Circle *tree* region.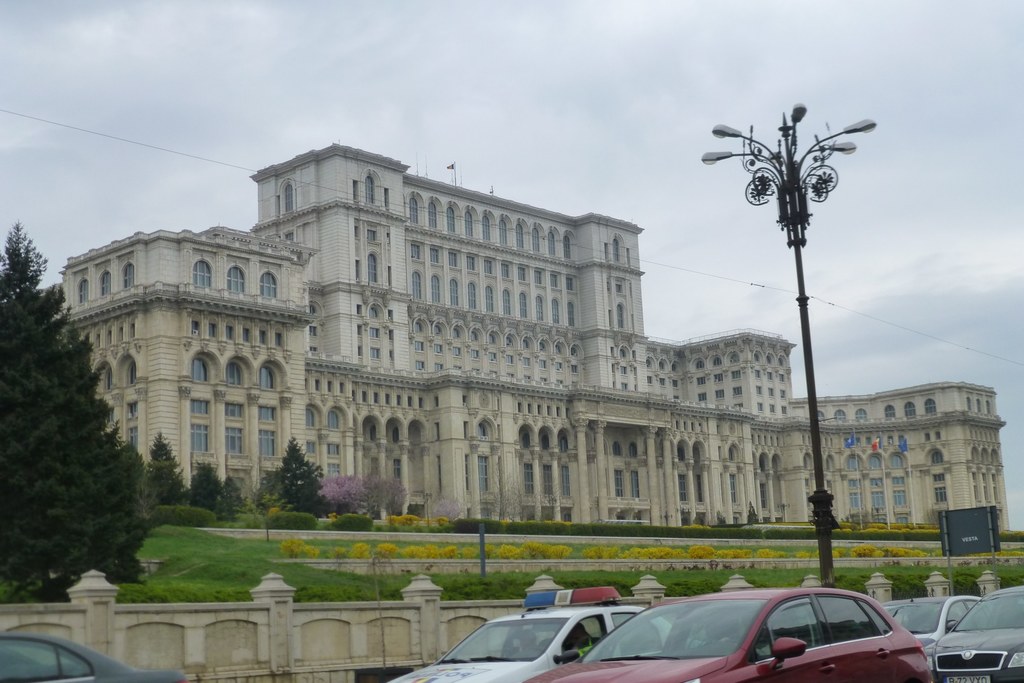
Region: 276:424:323:516.
